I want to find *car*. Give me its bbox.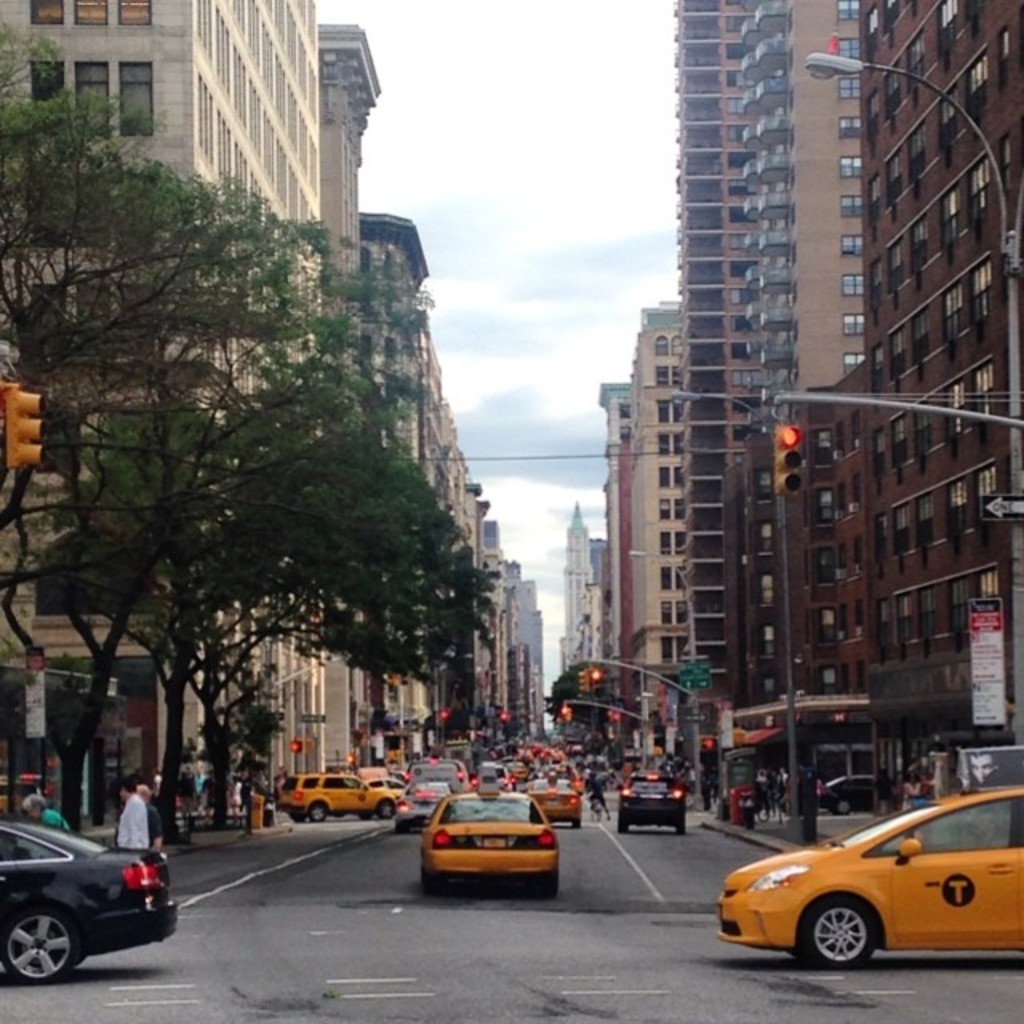
<bbox>717, 786, 1022, 962</bbox>.
